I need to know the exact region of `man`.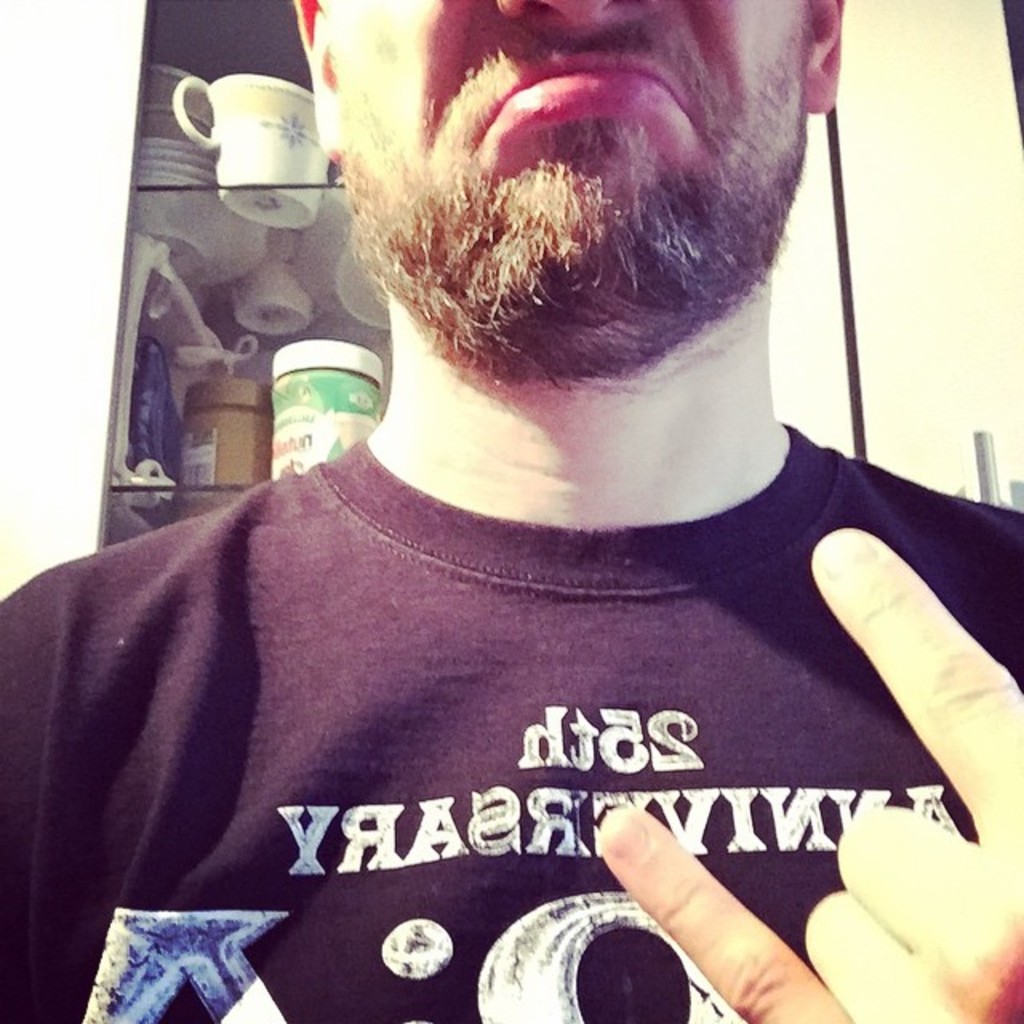
Region: bbox(62, 0, 1023, 998).
